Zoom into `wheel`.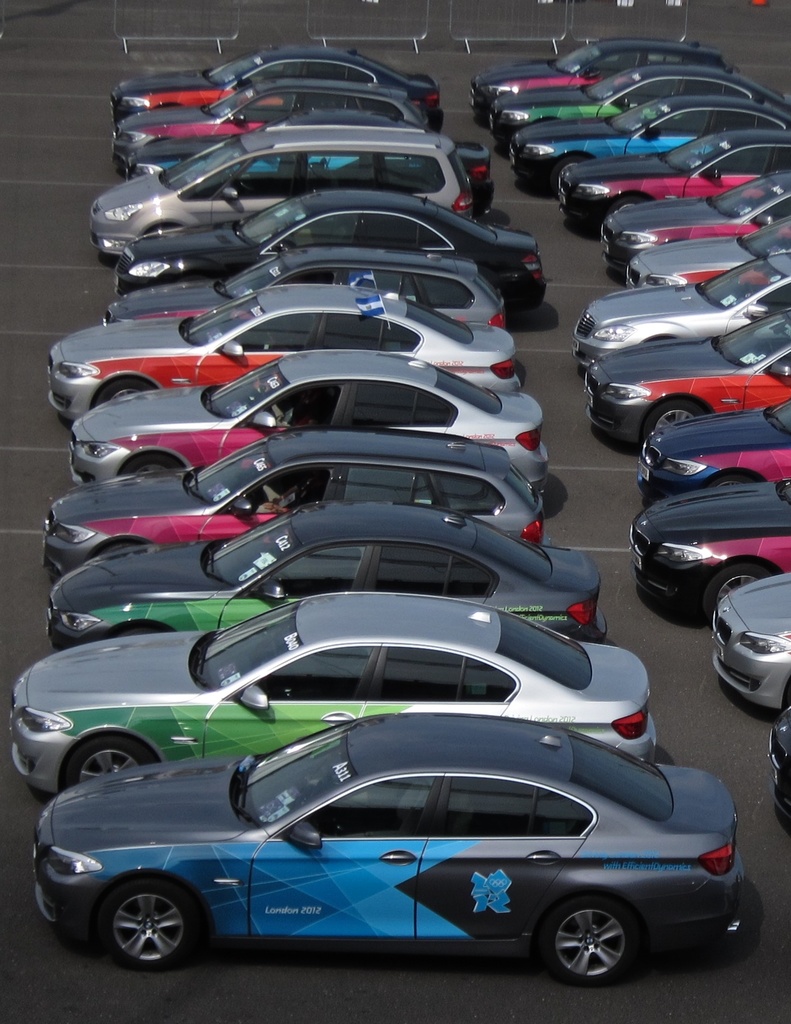
Zoom target: locate(98, 379, 154, 405).
